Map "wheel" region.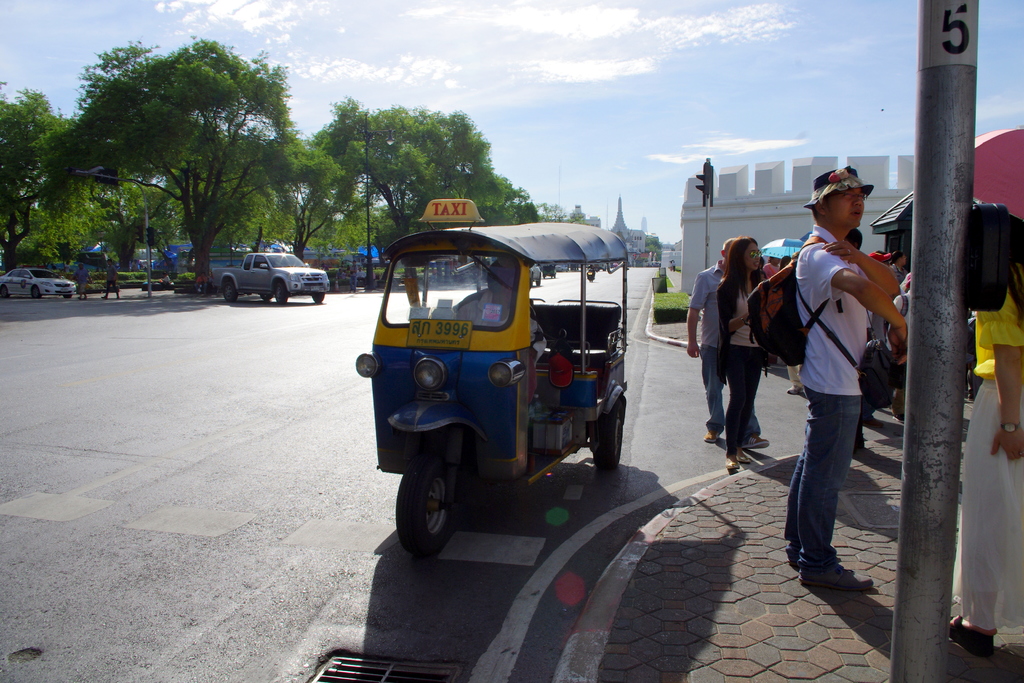
Mapped to l=593, t=399, r=630, b=472.
